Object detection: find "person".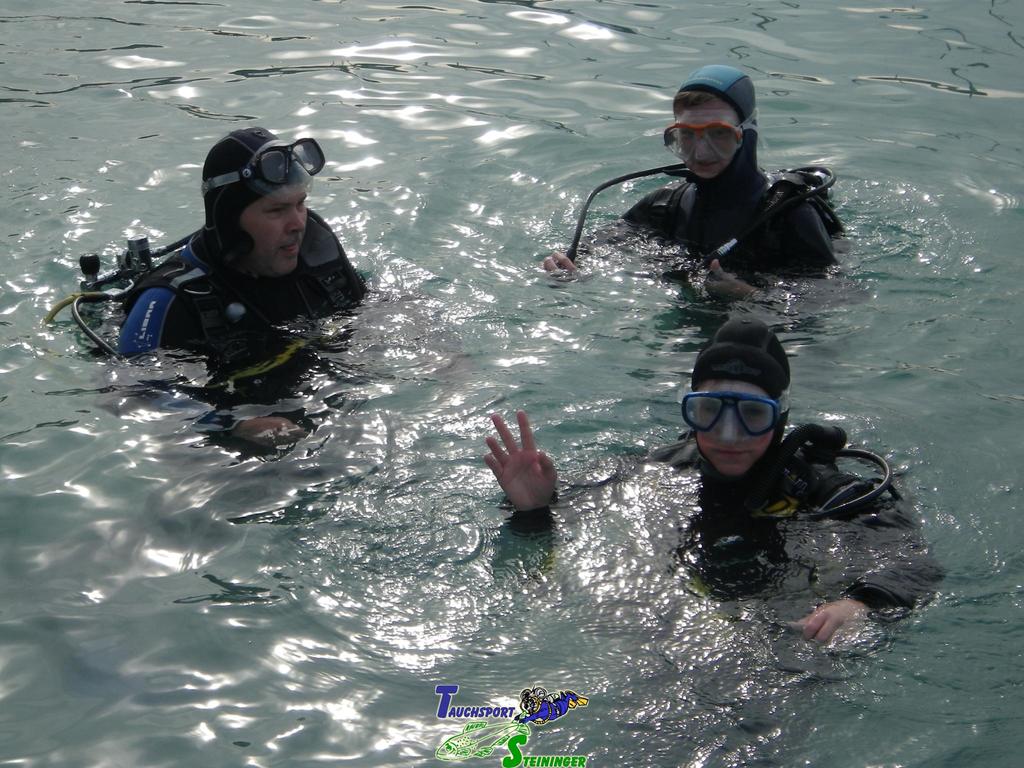
(x1=591, y1=65, x2=841, y2=302).
